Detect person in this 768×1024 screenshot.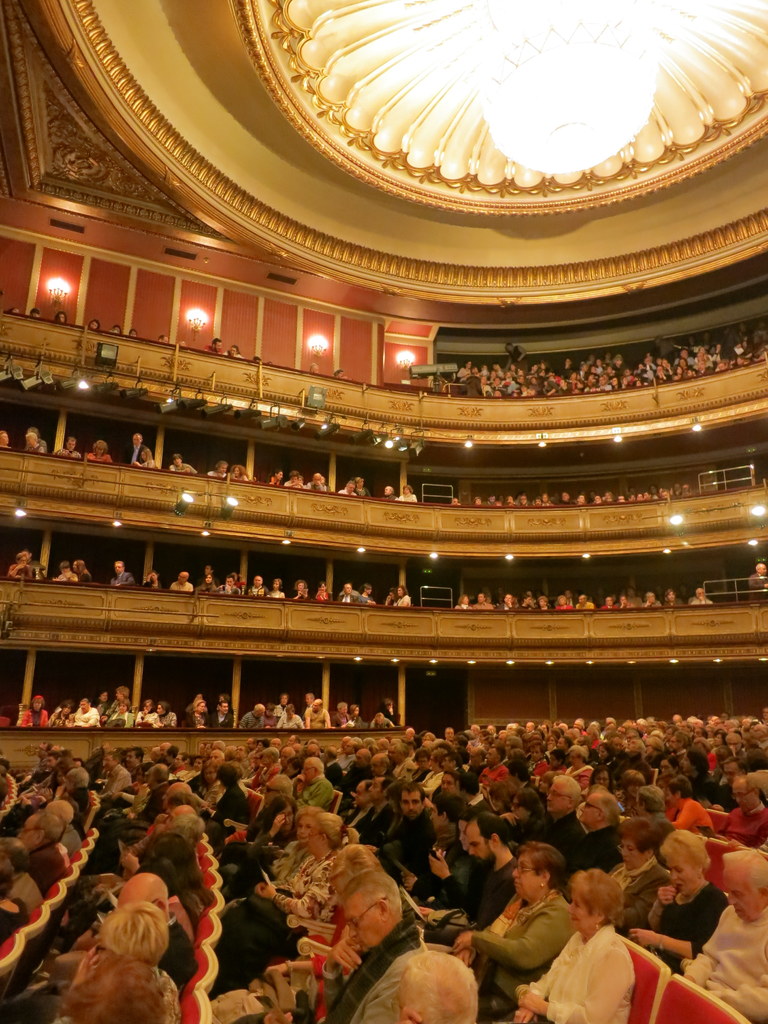
Detection: left=501, top=591, right=517, bottom=612.
